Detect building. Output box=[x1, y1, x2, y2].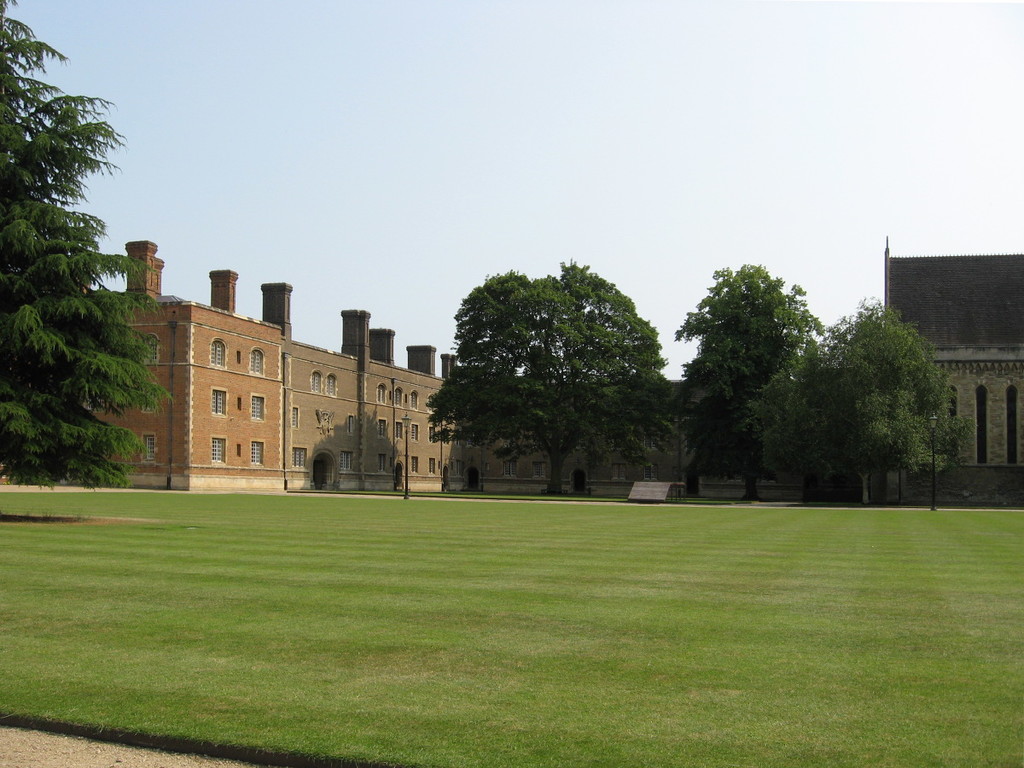
box=[883, 234, 1023, 507].
